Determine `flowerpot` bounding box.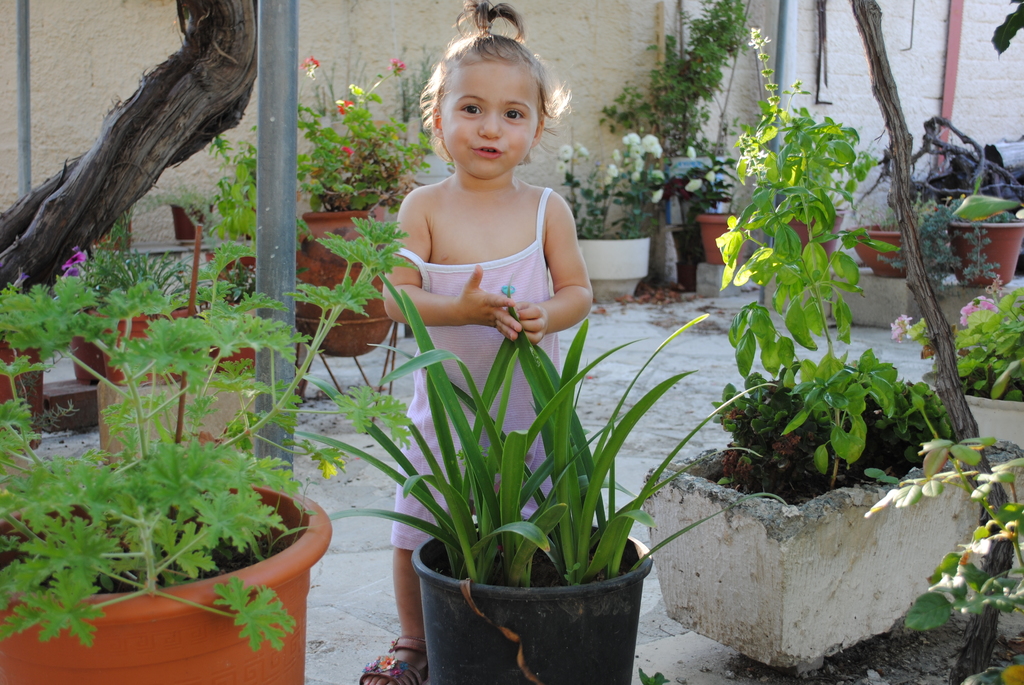
Determined: (x1=776, y1=214, x2=844, y2=269).
